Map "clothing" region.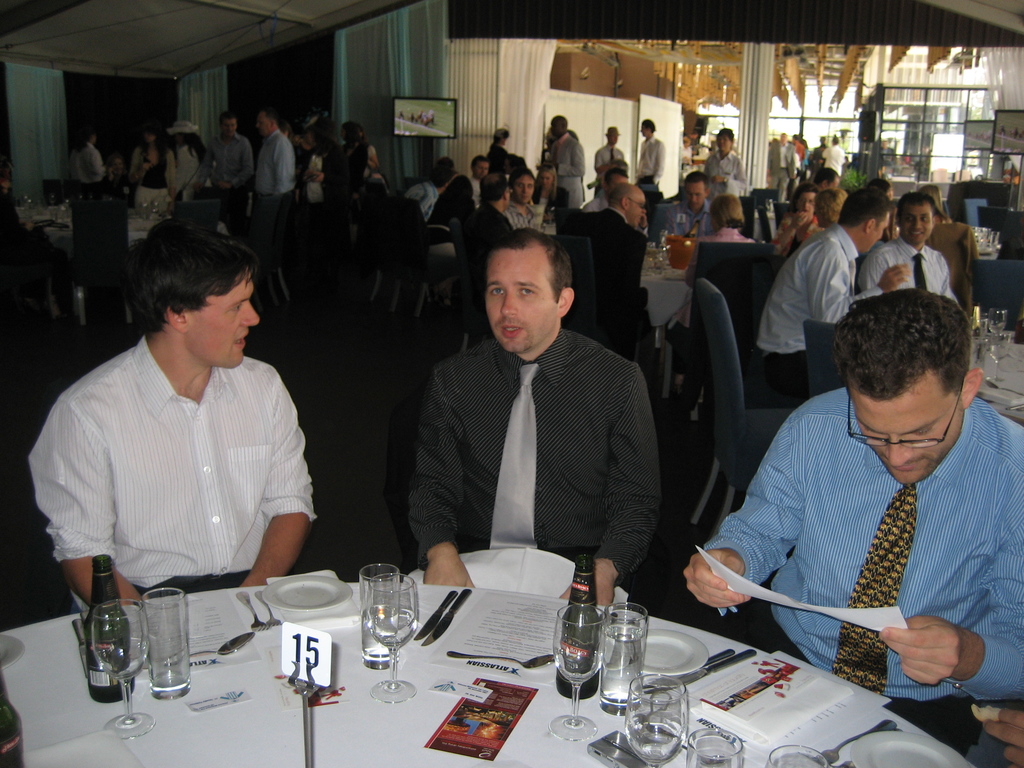
Mapped to {"left": 692, "top": 221, "right": 759, "bottom": 247}.
